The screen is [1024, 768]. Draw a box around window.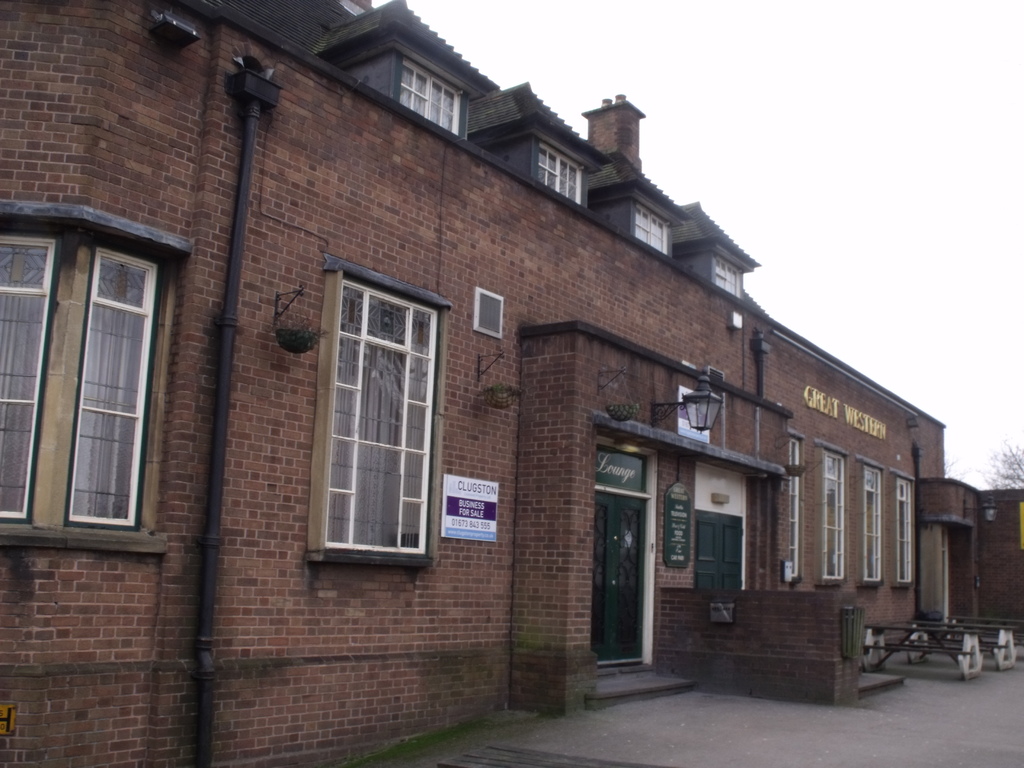
(473, 285, 505, 341).
